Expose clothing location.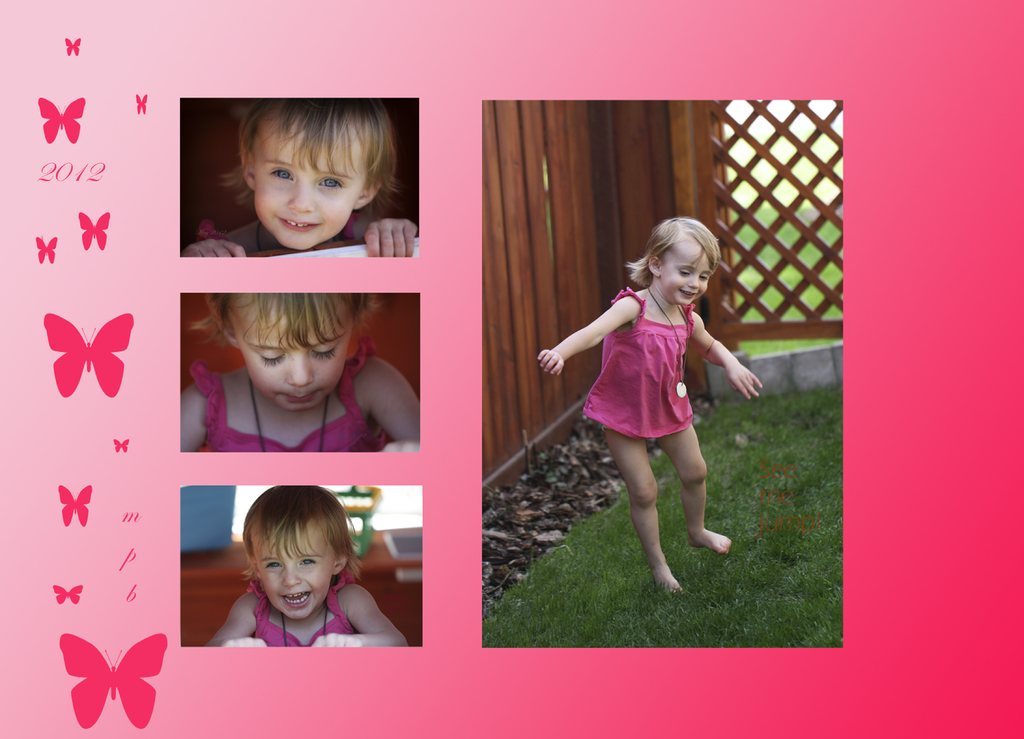
Exposed at crop(581, 290, 695, 439).
